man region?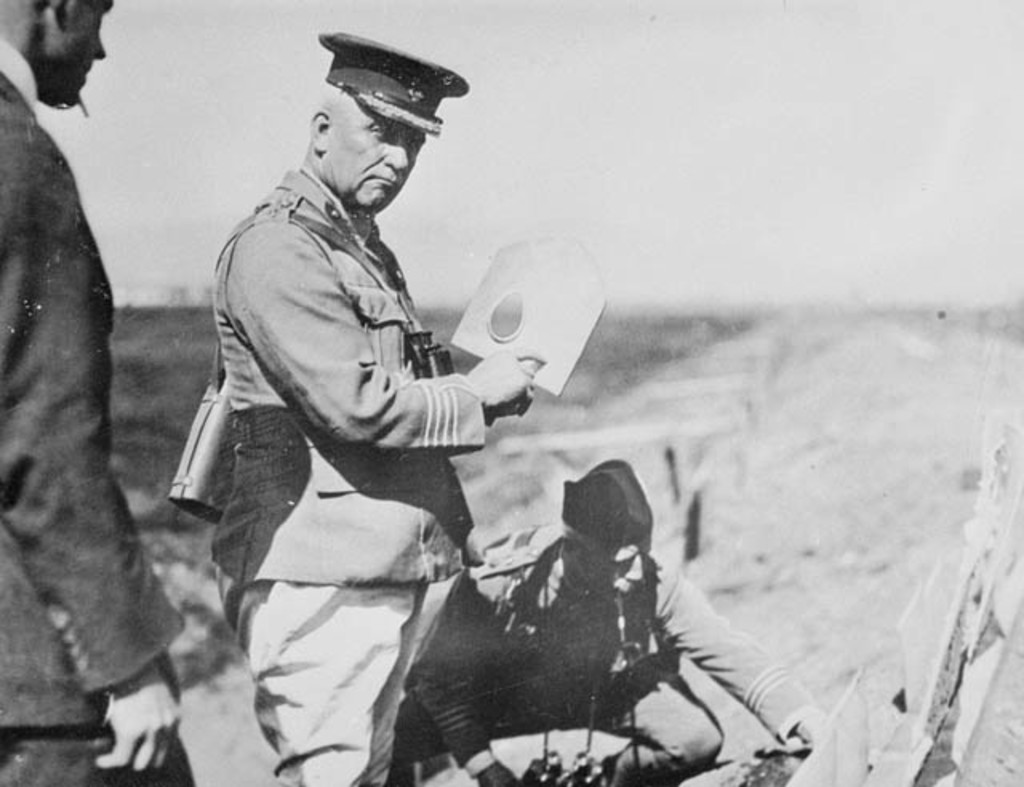
[389,448,810,785]
